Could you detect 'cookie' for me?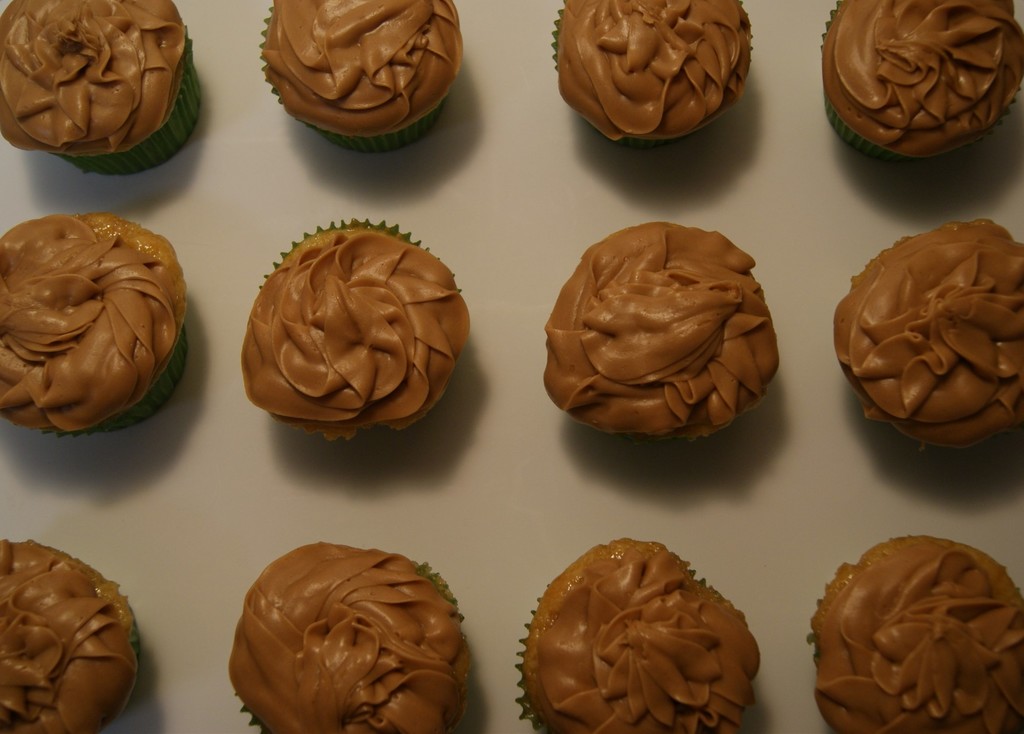
Detection result: crop(228, 539, 470, 733).
